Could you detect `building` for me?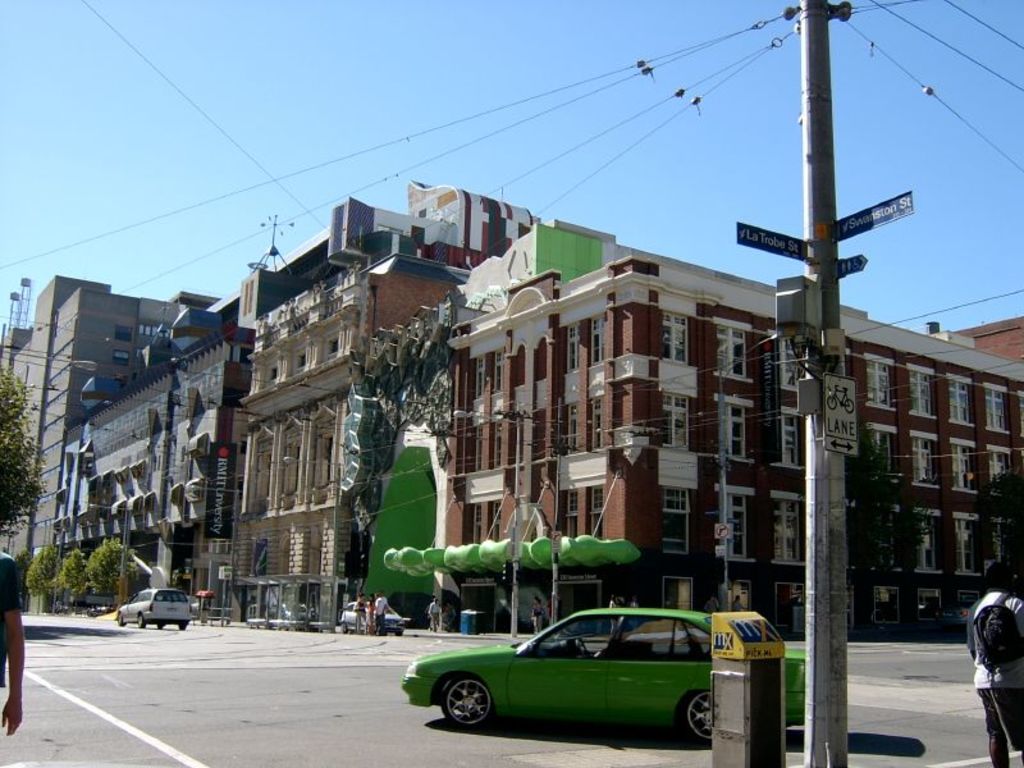
Detection result: rect(0, 274, 191, 600).
